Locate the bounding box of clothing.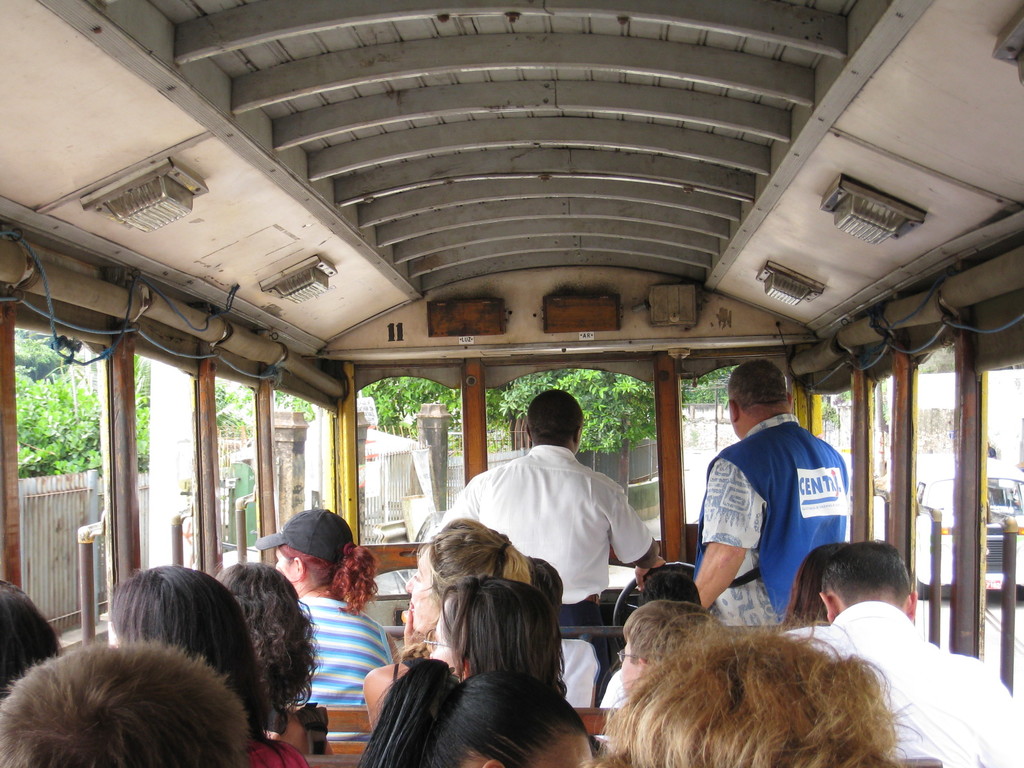
Bounding box: 697:412:854:627.
